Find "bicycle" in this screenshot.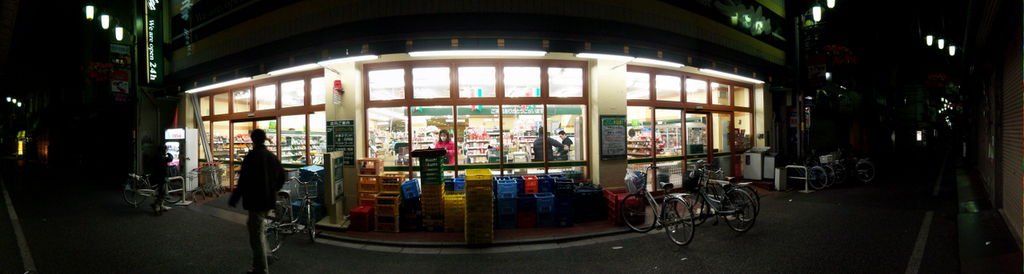
The bounding box for "bicycle" is bbox=(618, 166, 699, 249).
